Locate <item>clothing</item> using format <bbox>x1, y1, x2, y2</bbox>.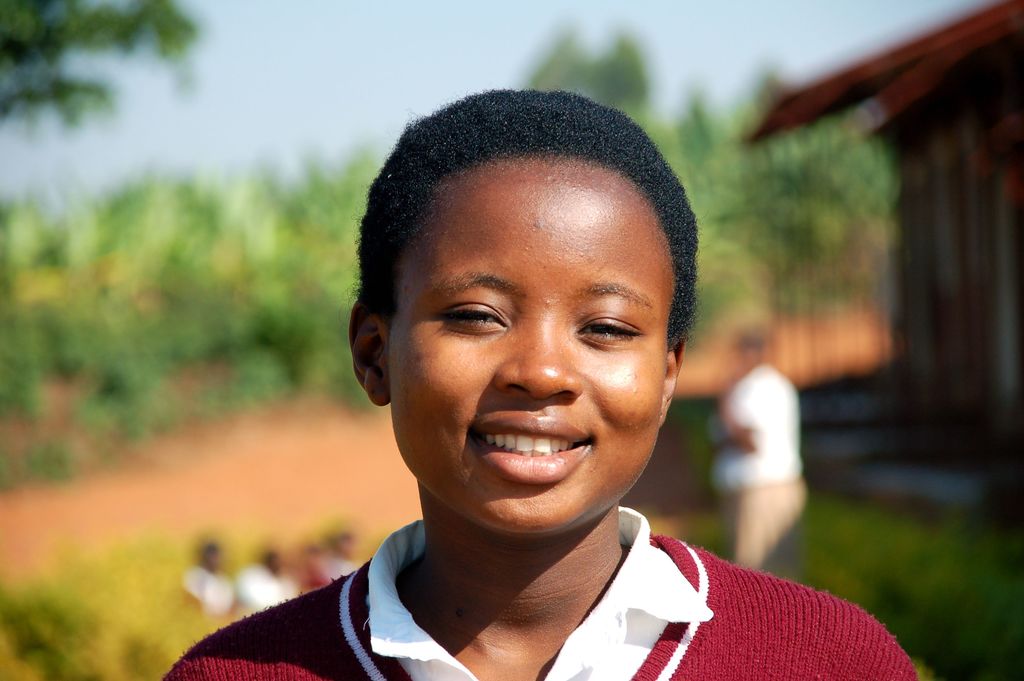
<bbox>709, 361, 804, 490</bbox>.
